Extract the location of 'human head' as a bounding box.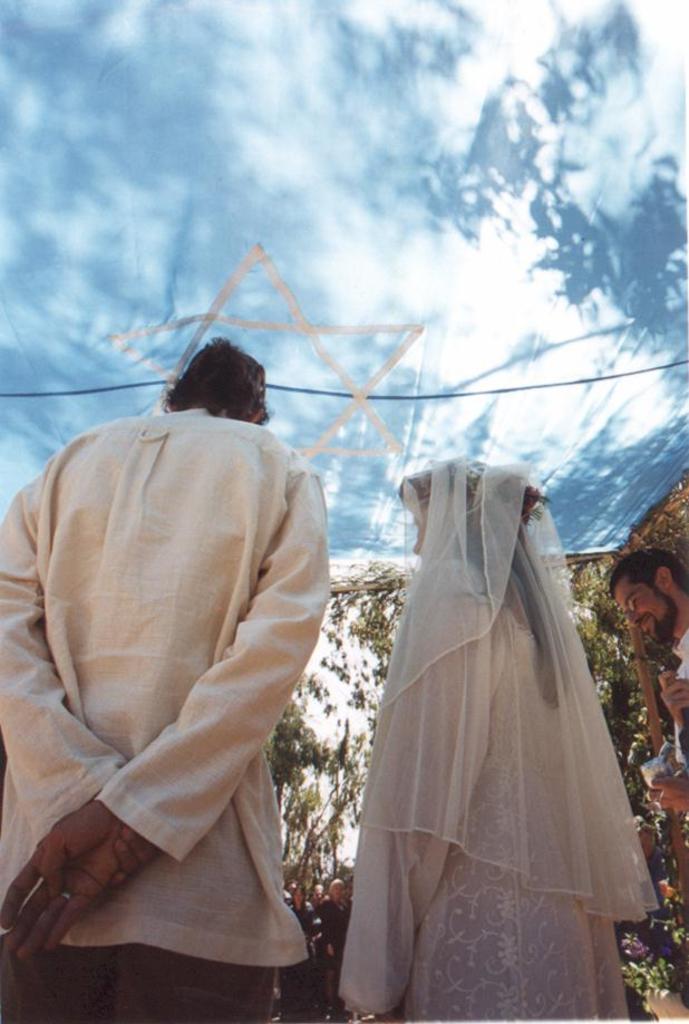
327, 877, 344, 904.
